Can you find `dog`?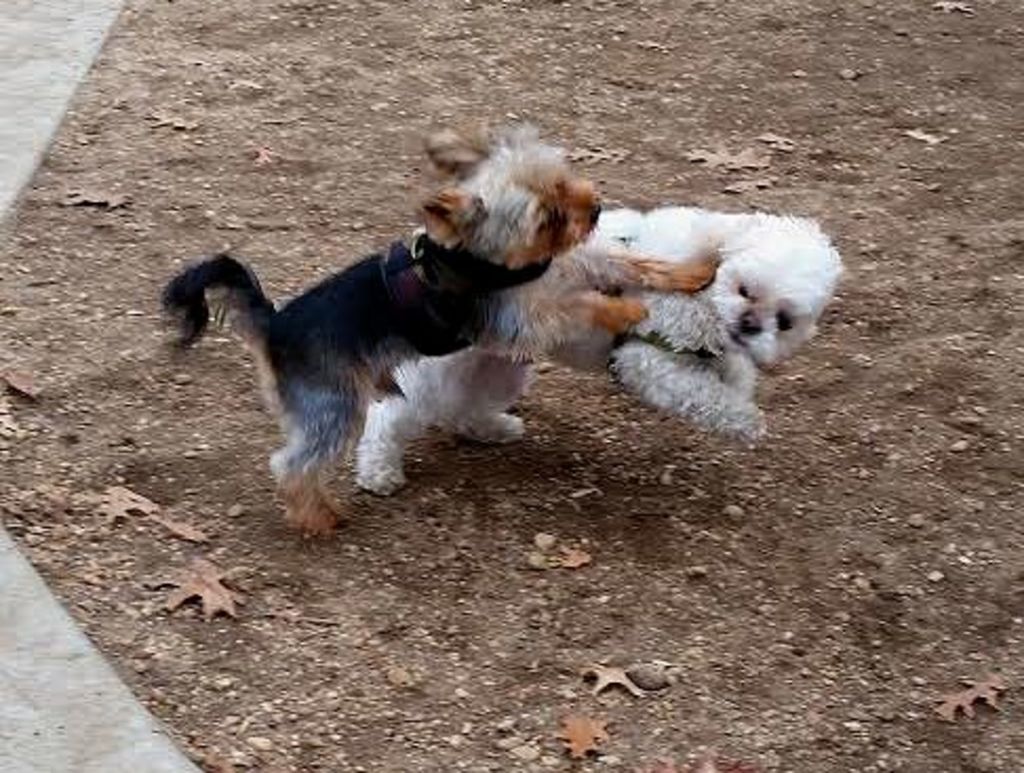
Yes, bounding box: {"left": 152, "top": 112, "right": 721, "bottom": 539}.
